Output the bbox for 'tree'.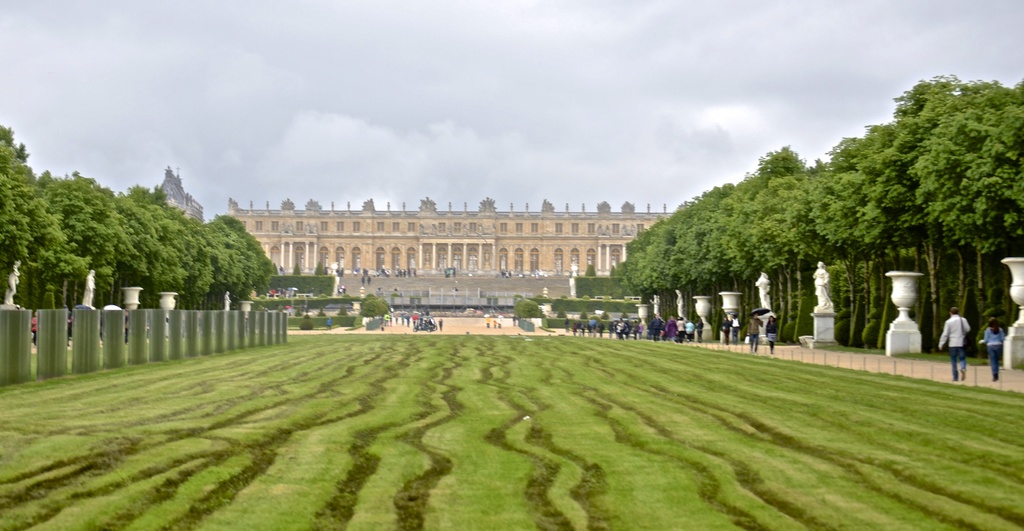
<box>750,143,847,349</box>.
